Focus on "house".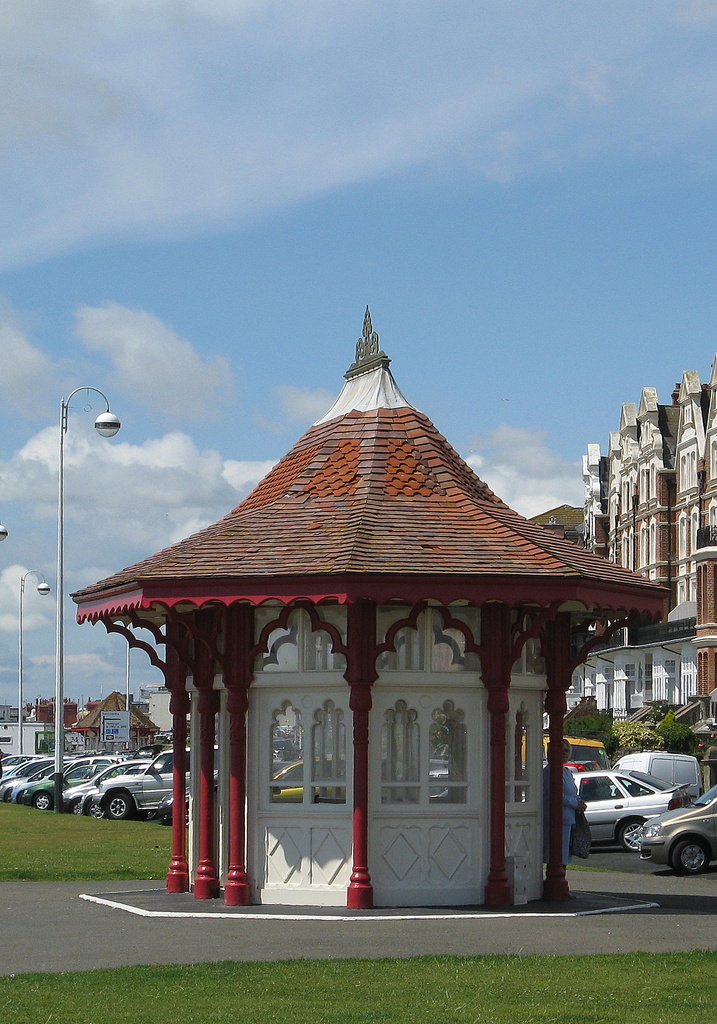
Focused at locate(74, 689, 163, 748).
